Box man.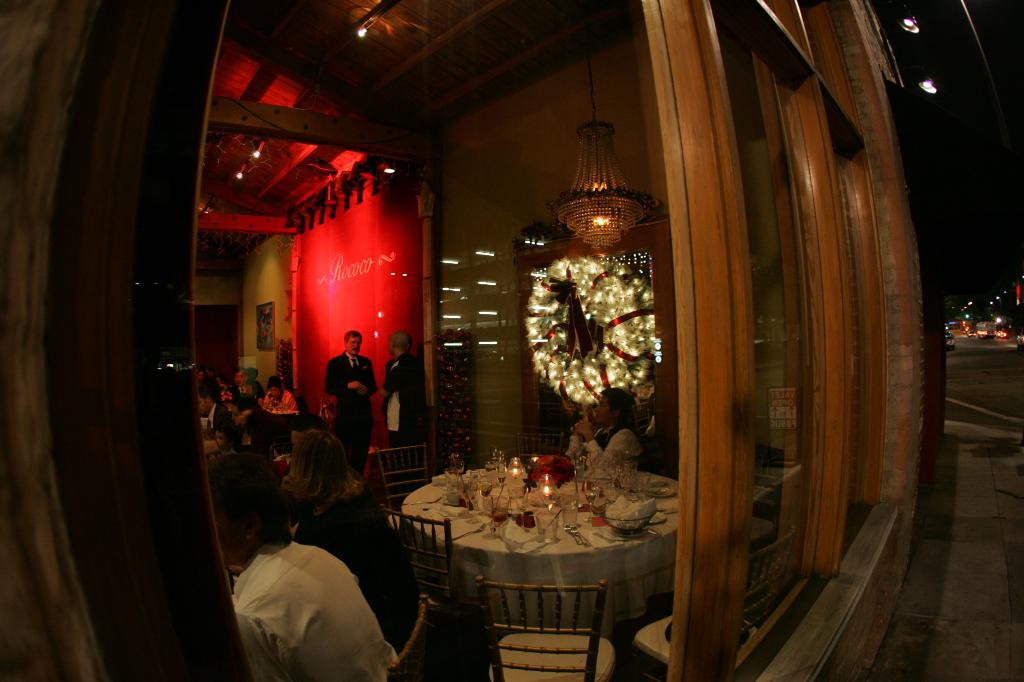
locate(566, 388, 639, 474).
